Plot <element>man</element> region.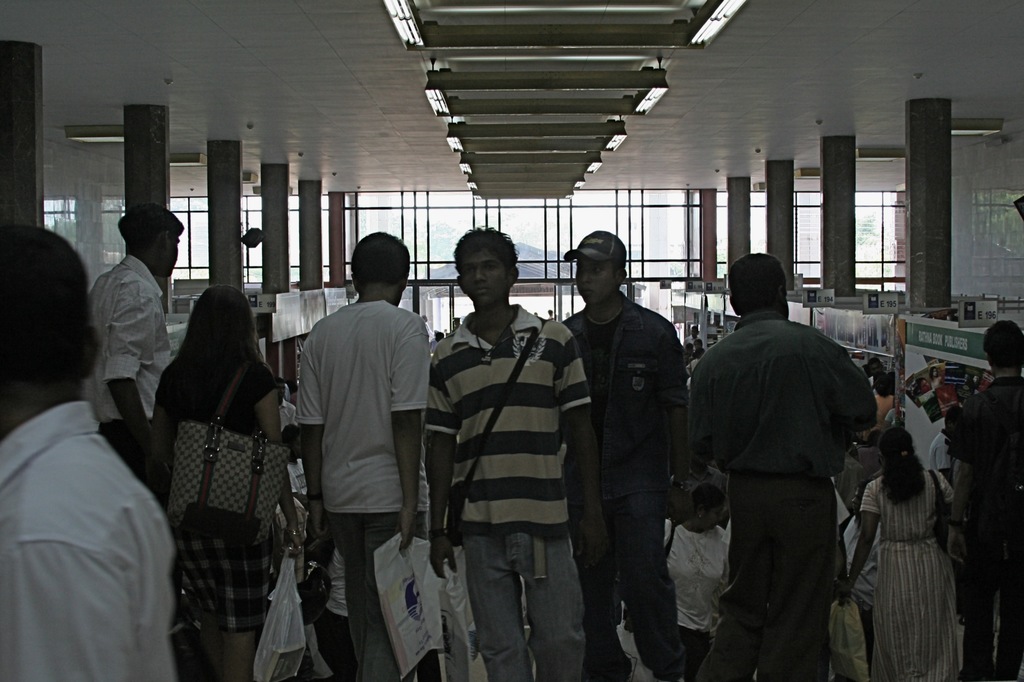
Plotted at 417,216,588,681.
